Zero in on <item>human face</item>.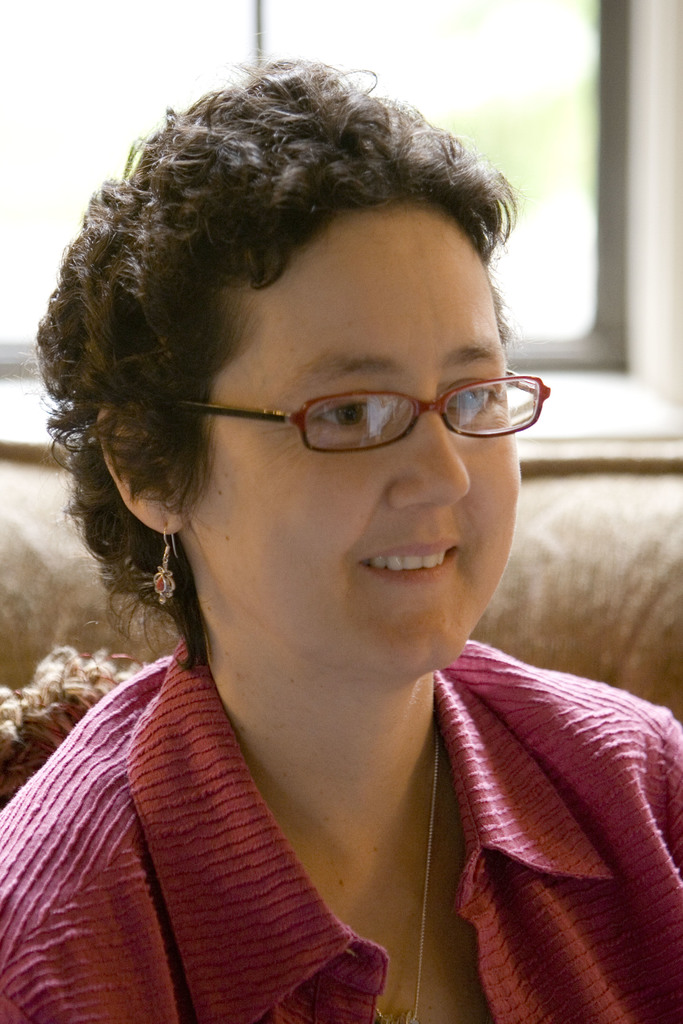
Zeroed in: locate(186, 200, 523, 673).
